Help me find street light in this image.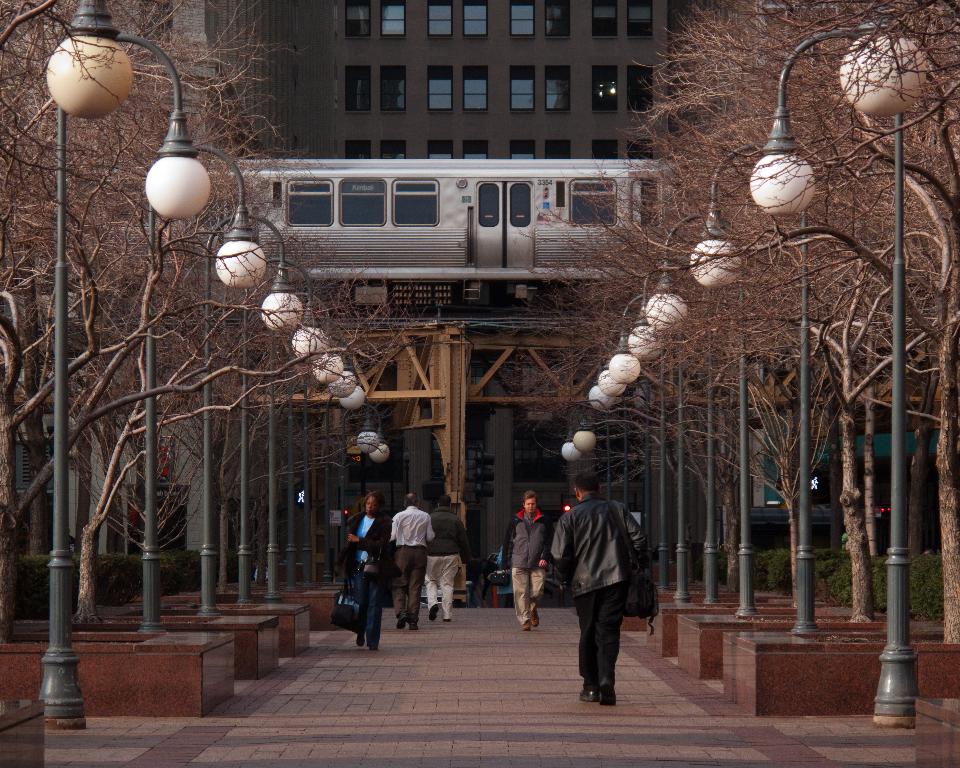
Found it: [x1=124, y1=146, x2=265, y2=628].
